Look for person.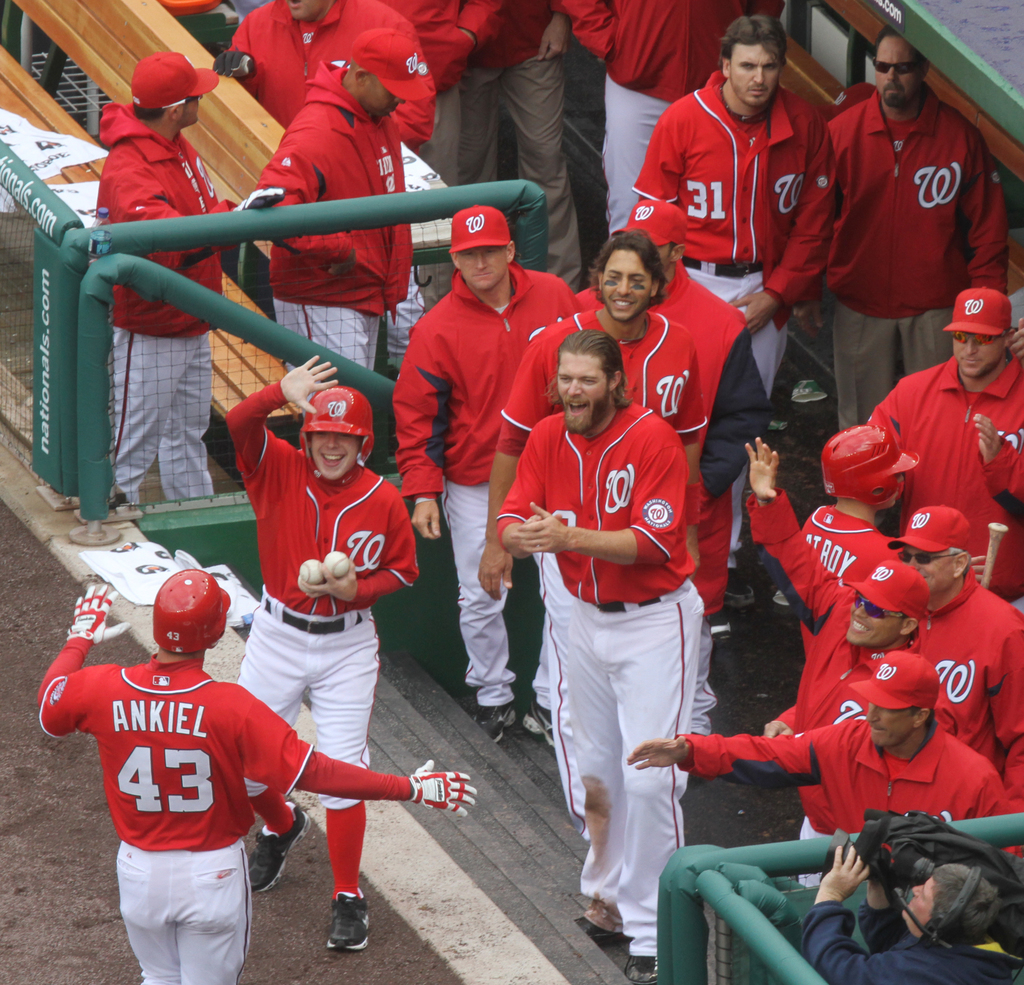
Found: x1=212 y1=353 x2=430 y2=963.
